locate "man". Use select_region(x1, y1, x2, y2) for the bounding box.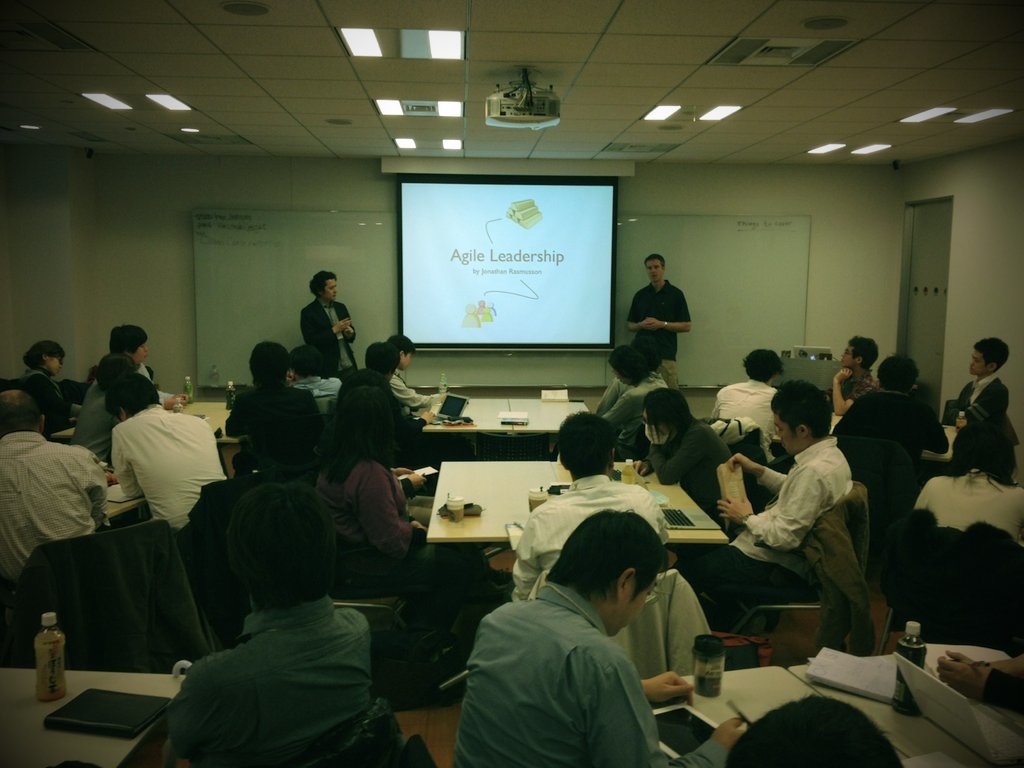
select_region(162, 482, 375, 767).
